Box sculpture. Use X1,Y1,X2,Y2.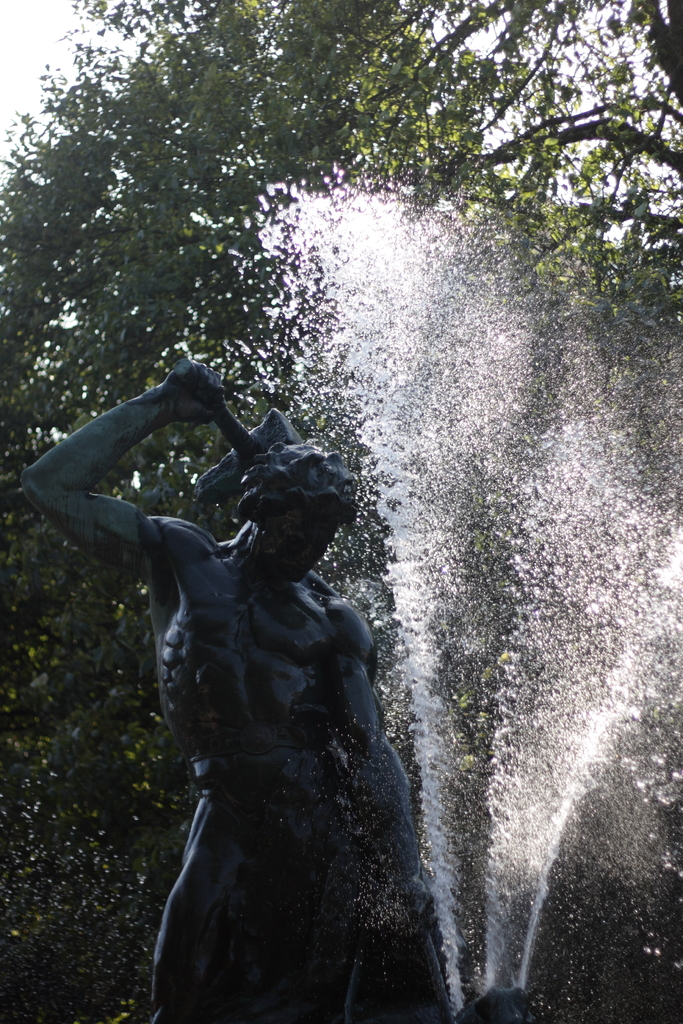
24,365,416,1023.
